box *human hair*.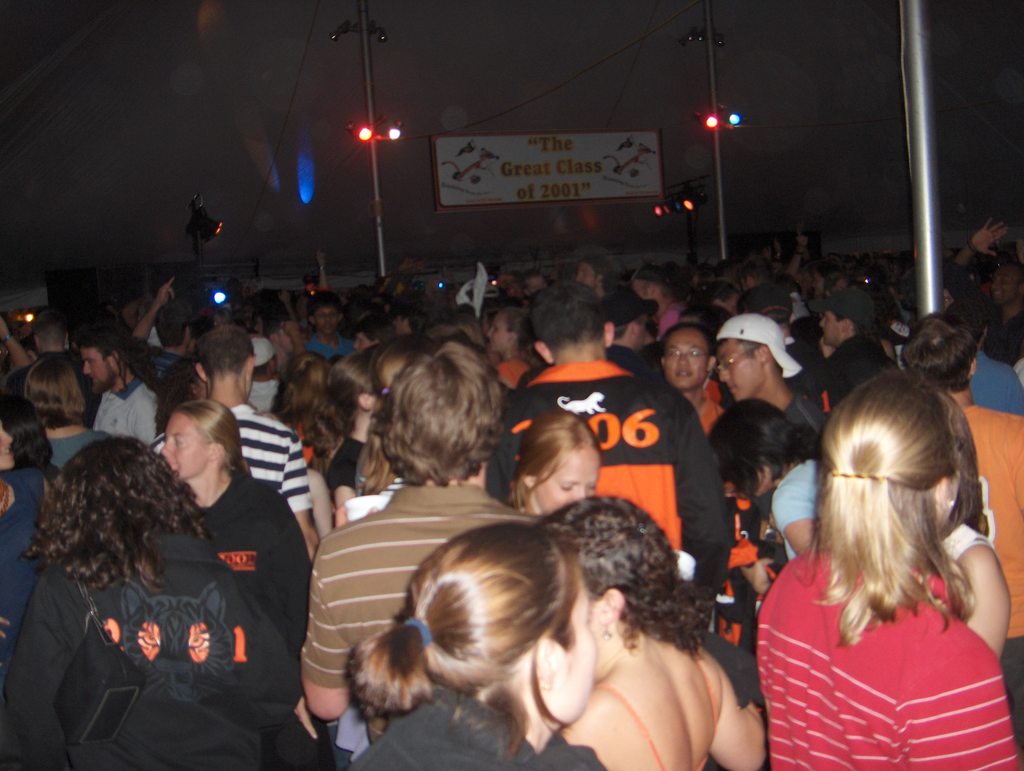
{"left": 339, "top": 534, "right": 573, "bottom": 724}.
